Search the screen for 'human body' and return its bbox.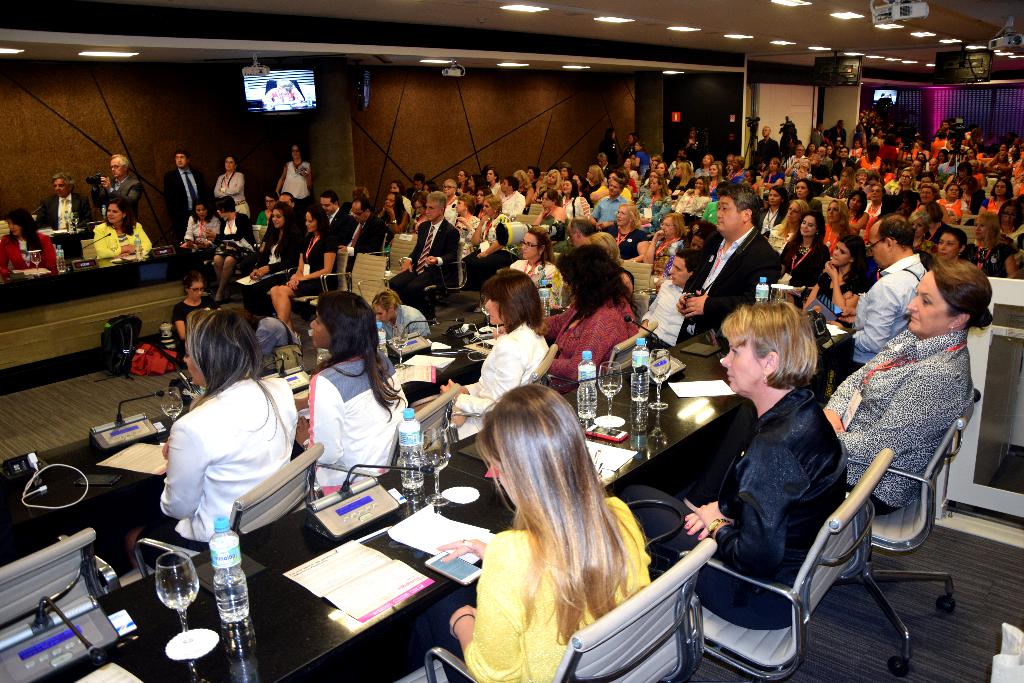
Found: <region>0, 229, 55, 276</region>.
